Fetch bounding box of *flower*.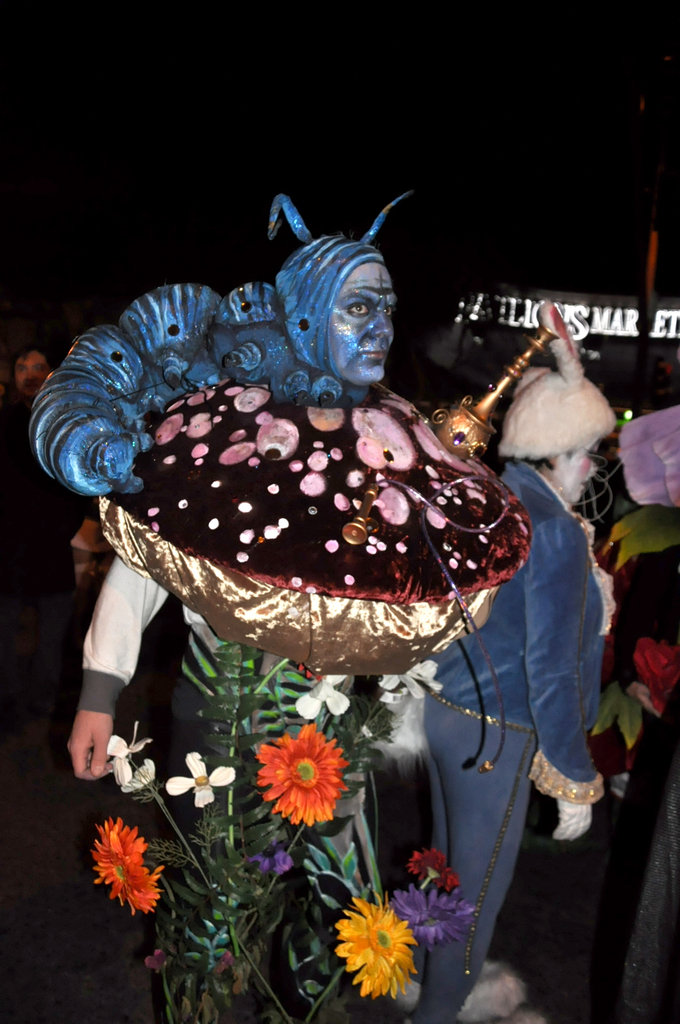
Bbox: [273,838,292,874].
